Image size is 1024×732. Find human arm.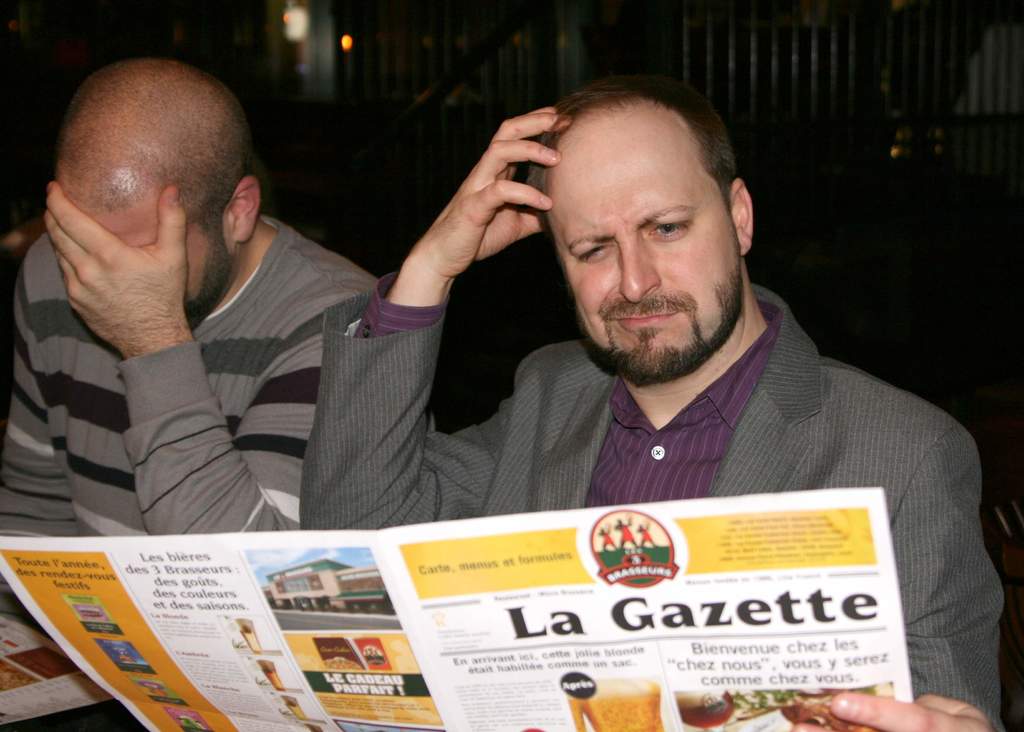
(300,106,570,535).
